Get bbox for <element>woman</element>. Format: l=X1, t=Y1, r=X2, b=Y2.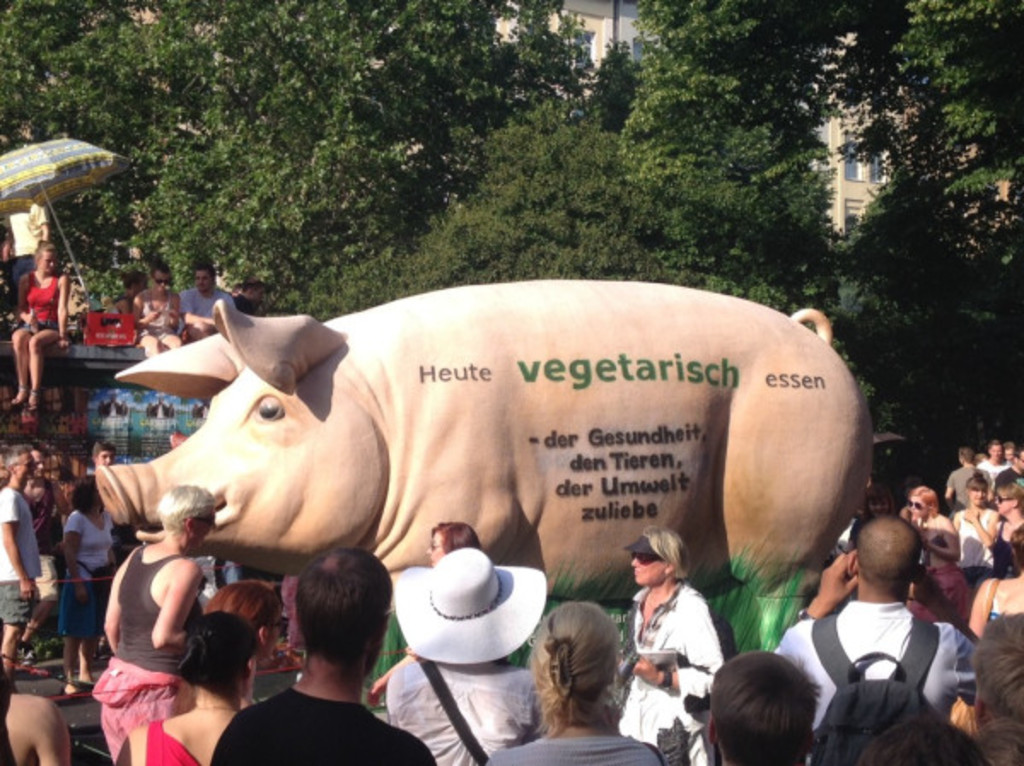
l=201, t=582, r=290, b=713.
